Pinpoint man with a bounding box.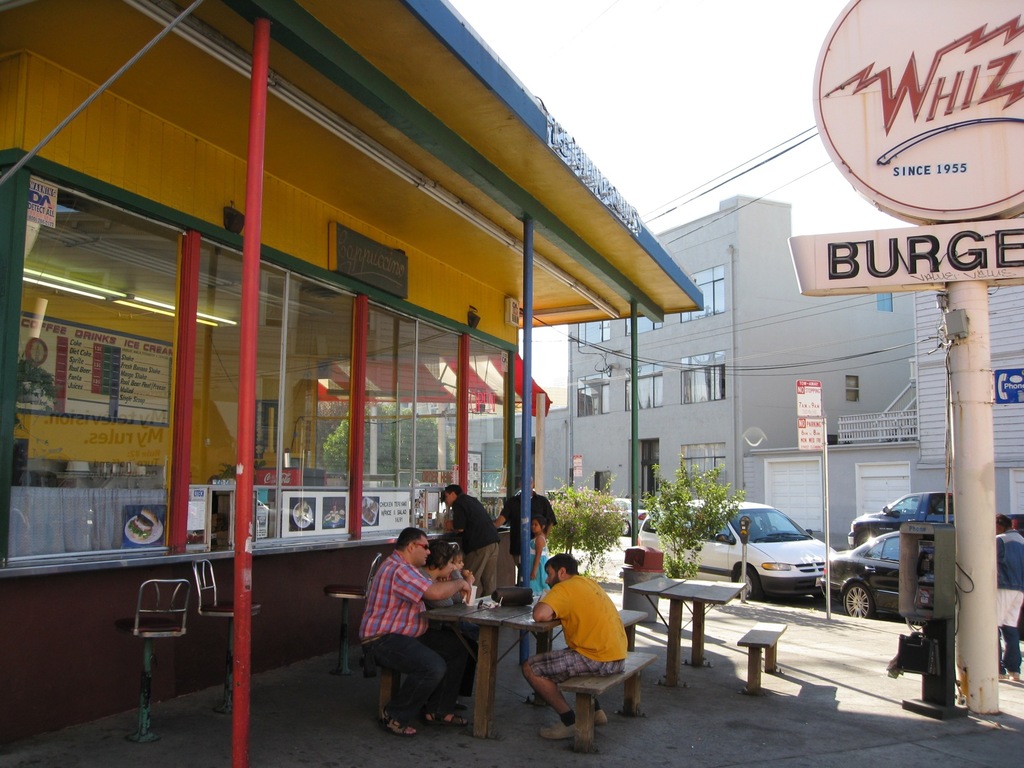
crop(357, 529, 476, 739).
